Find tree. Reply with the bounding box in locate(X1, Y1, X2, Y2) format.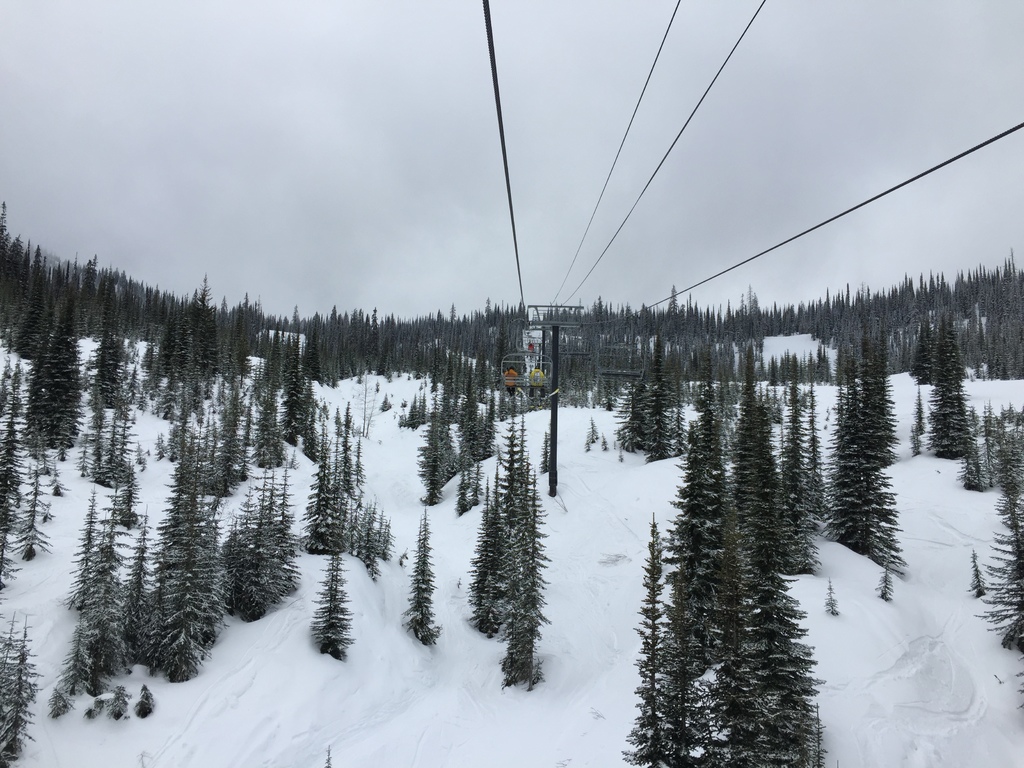
locate(26, 323, 86, 455).
